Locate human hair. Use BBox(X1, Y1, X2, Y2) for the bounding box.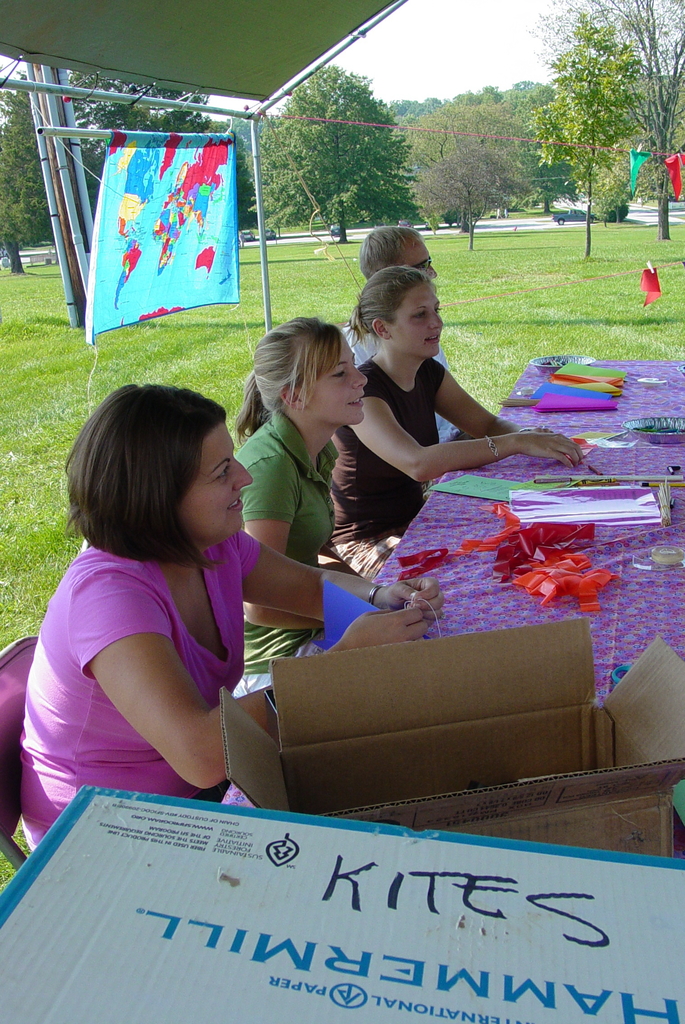
BBox(54, 381, 237, 589).
